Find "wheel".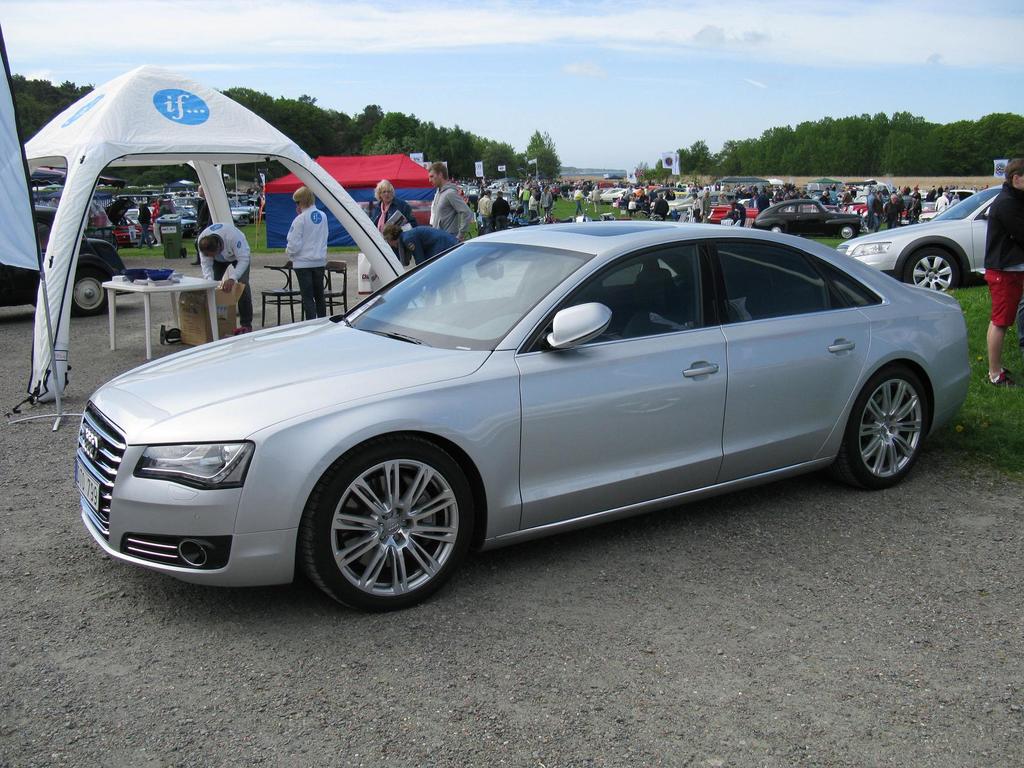
[876,214,886,221].
